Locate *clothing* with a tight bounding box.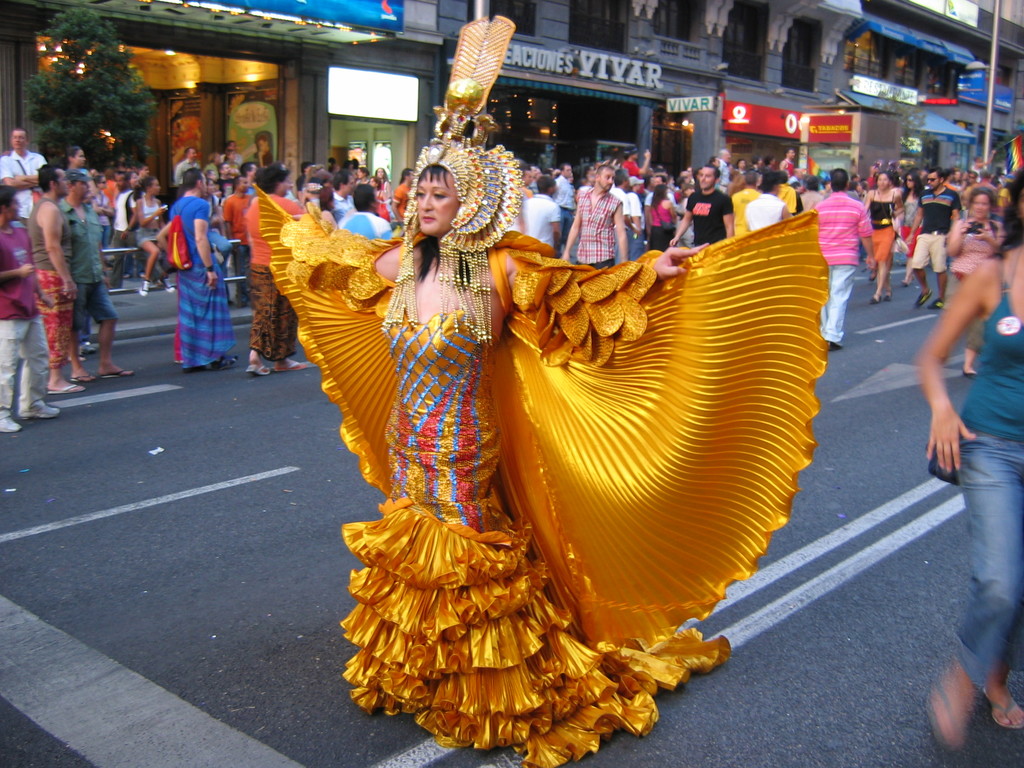
0:147:48:212.
